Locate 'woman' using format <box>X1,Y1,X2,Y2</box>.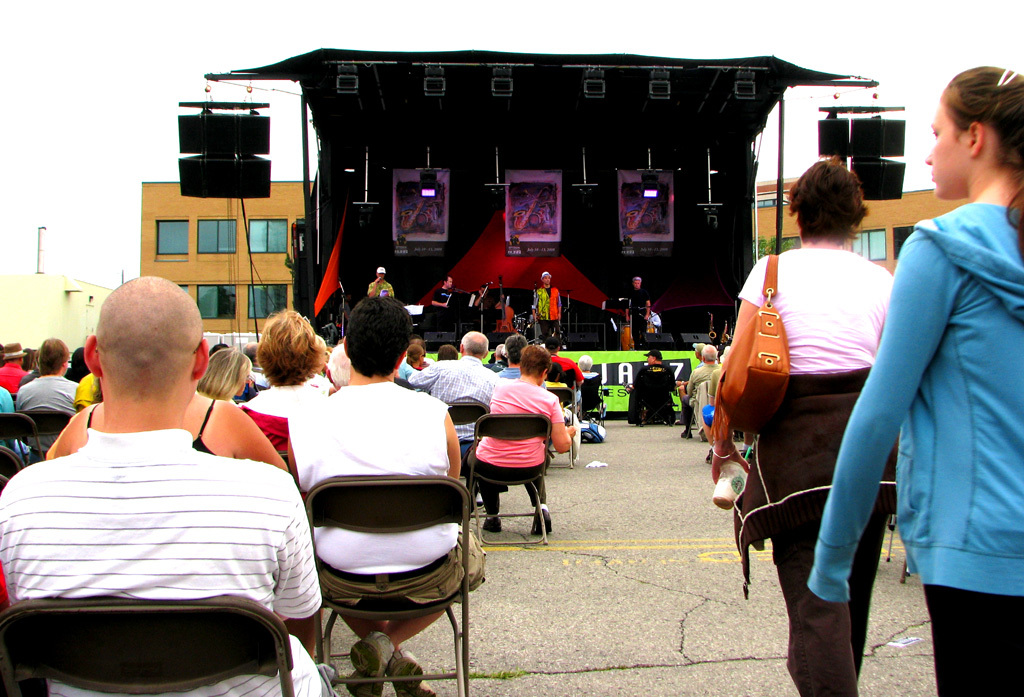
<box>805,63,1023,696</box>.
